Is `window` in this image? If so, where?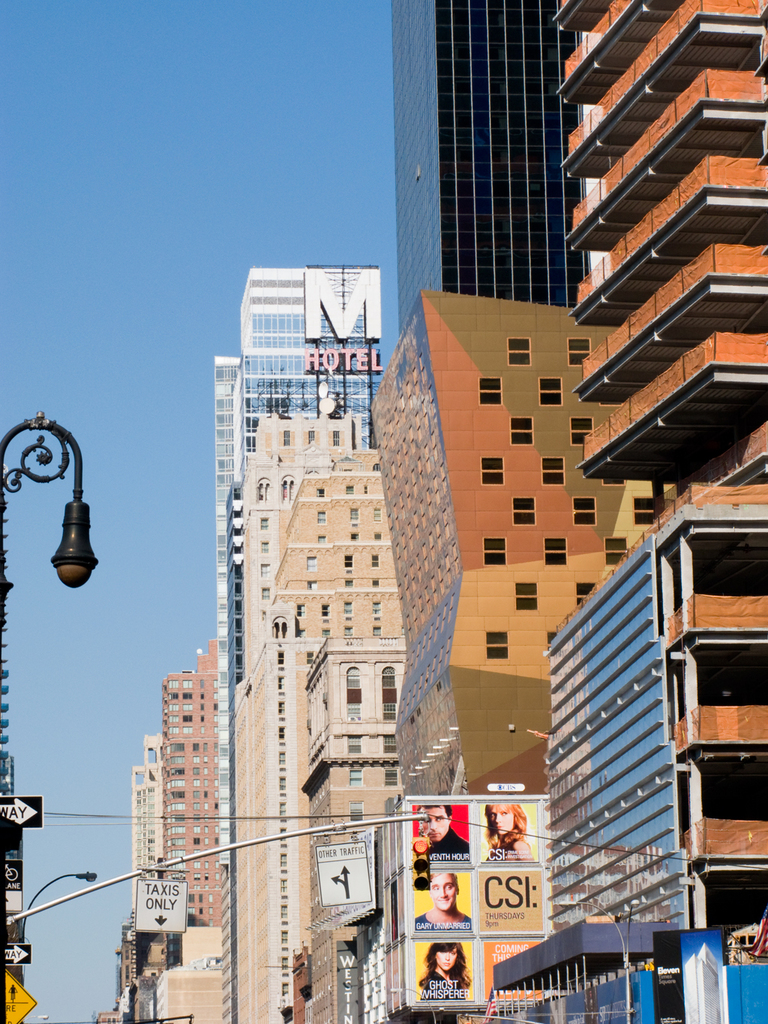
Yes, at box=[481, 378, 507, 406].
